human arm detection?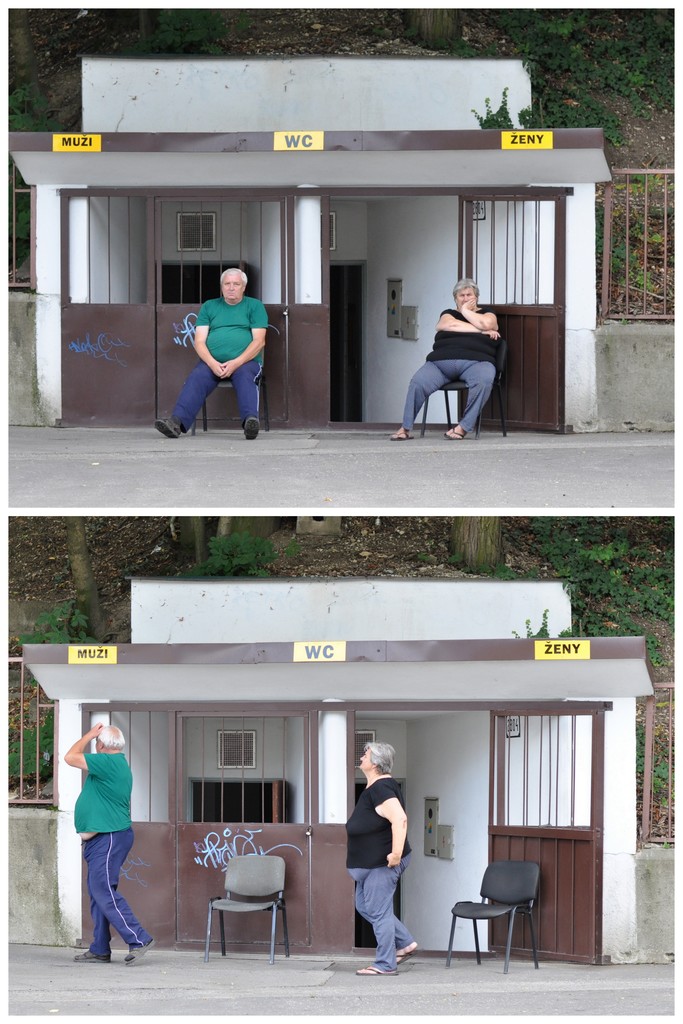
box(459, 300, 503, 330)
